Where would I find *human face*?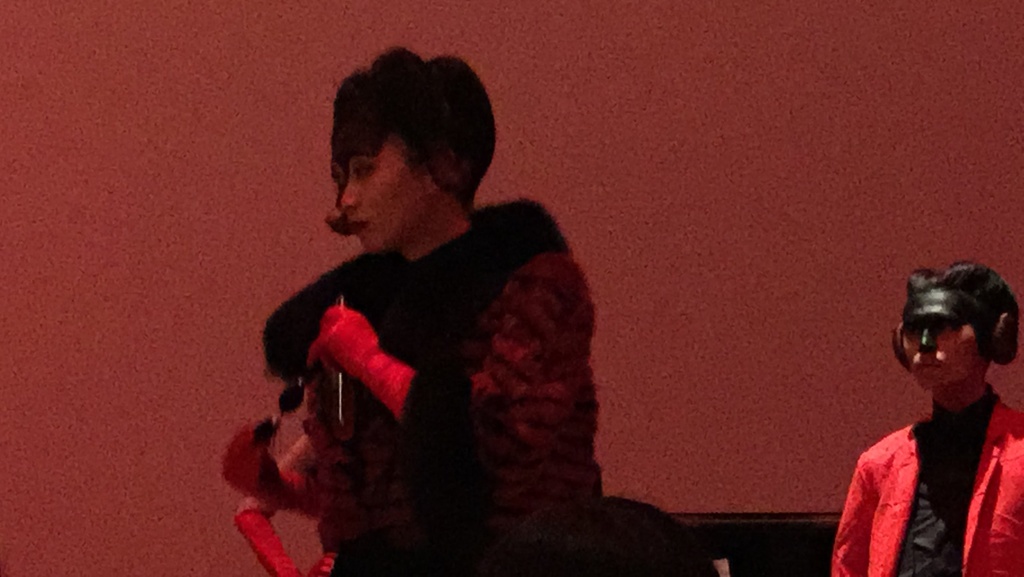
At <region>902, 282, 997, 387</region>.
